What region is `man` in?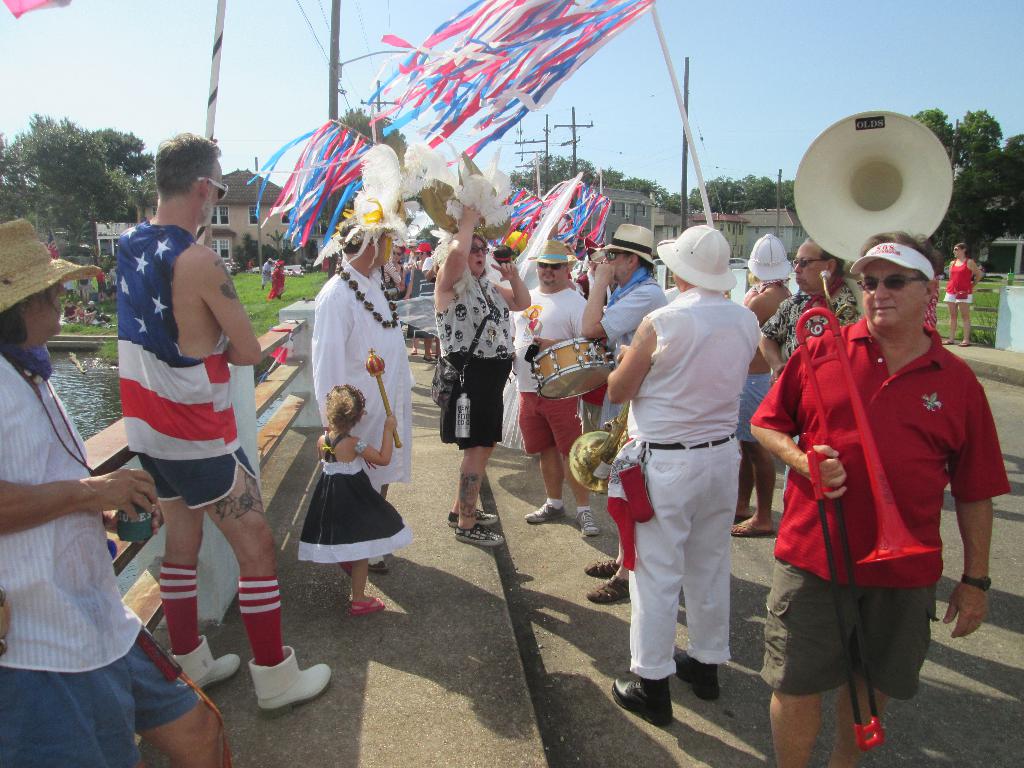
Rect(749, 206, 995, 746).
